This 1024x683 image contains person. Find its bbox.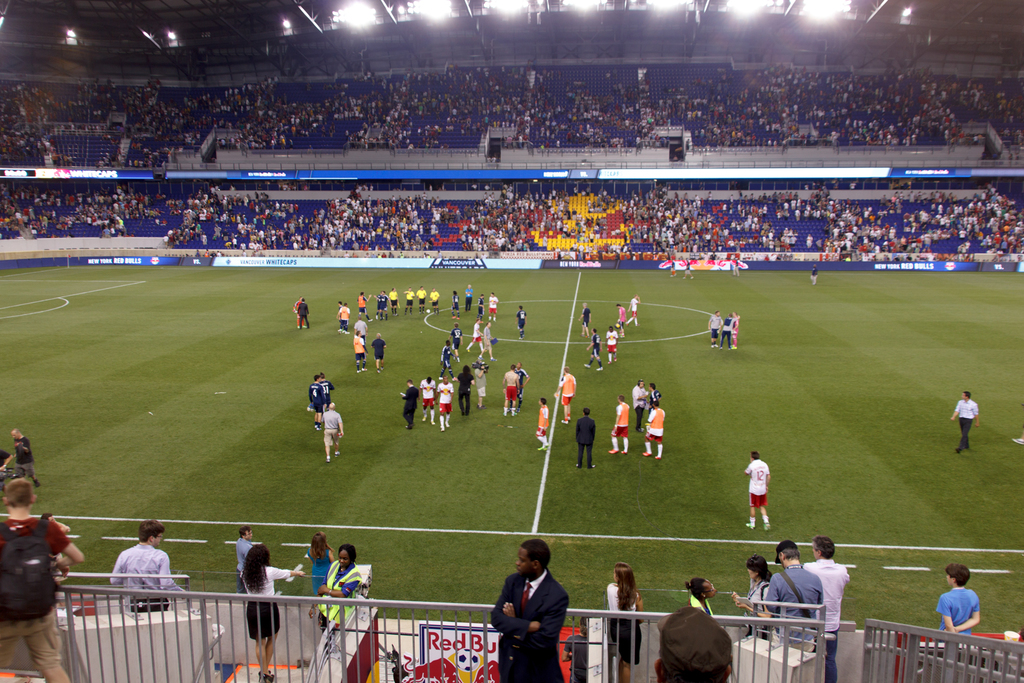
803:538:851:682.
